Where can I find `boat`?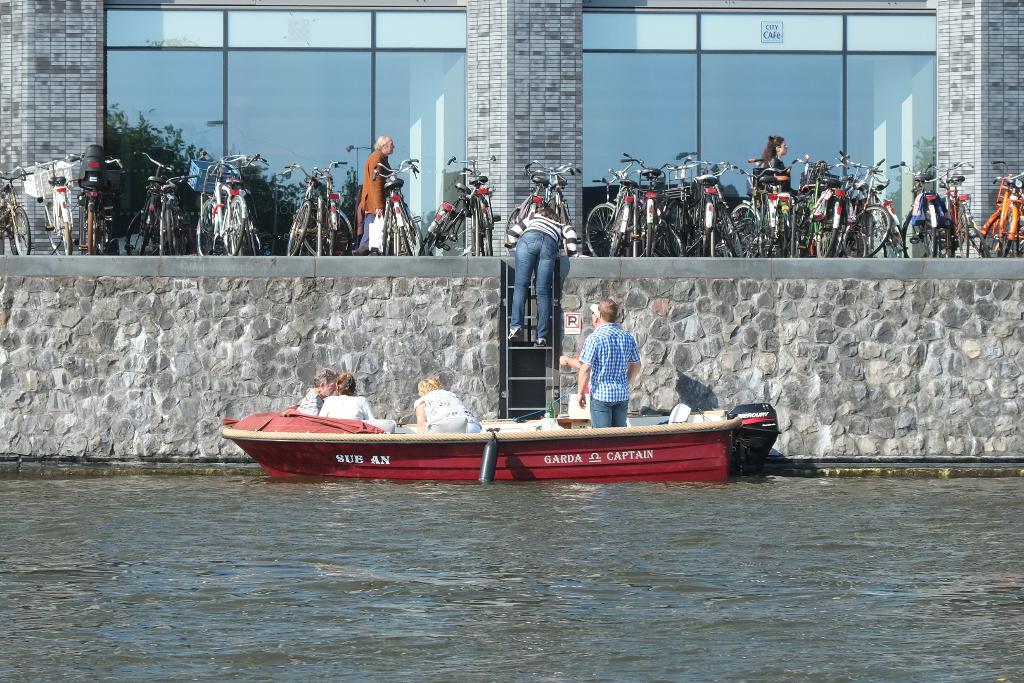
You can find it at <box>220,400,786,479</box>.
